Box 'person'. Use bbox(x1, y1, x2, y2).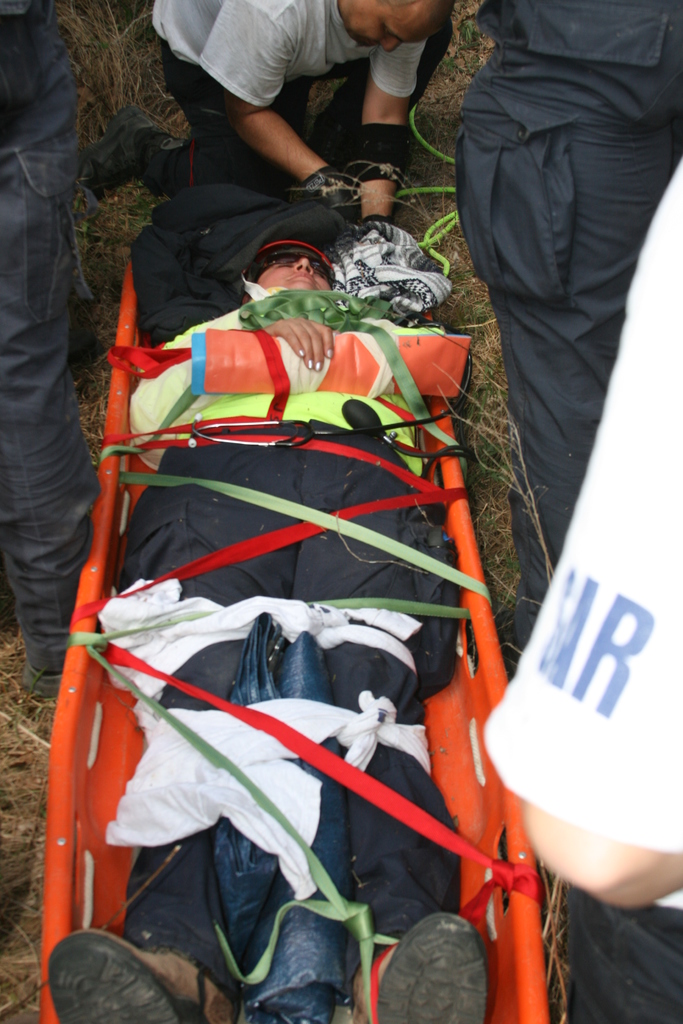
bbox(456, 0, 682, 682).
